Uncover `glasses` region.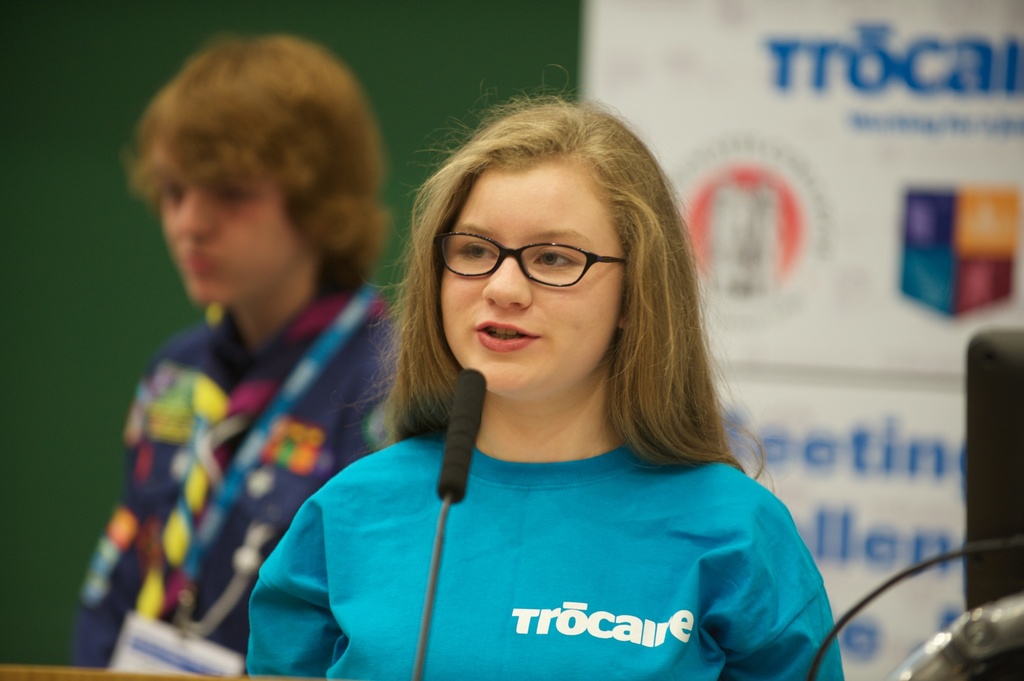
Uncovered: 428/226/640/296.
